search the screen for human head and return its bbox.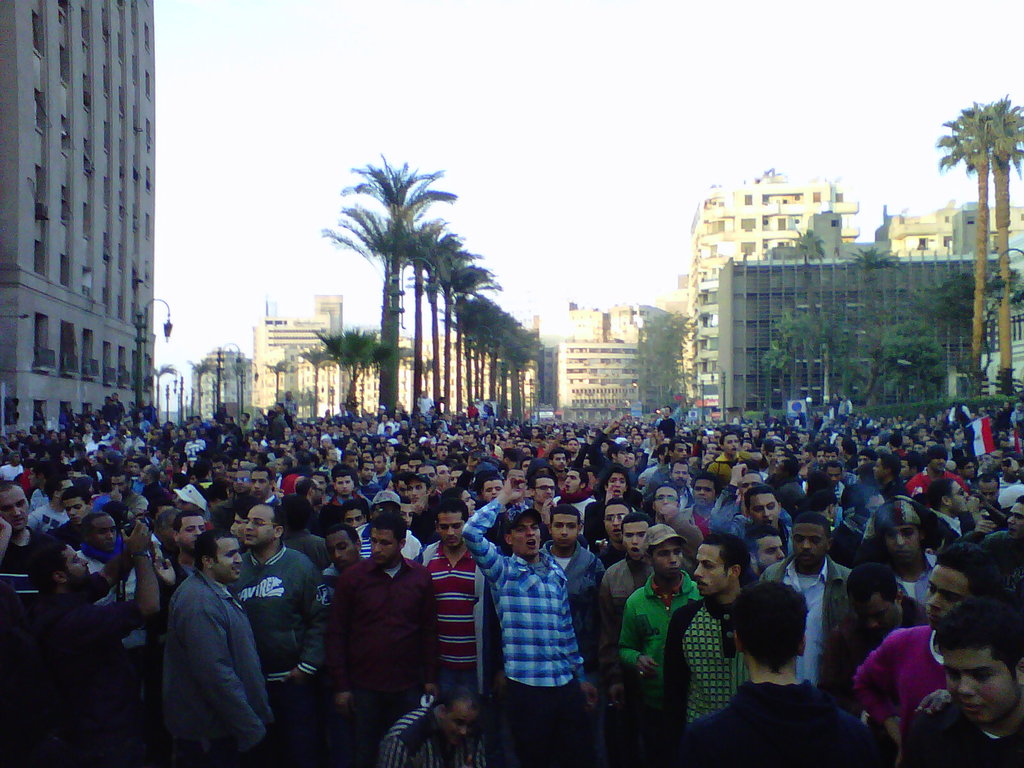
Found: (x1=643, y1=524, x2=686, y2=580).
